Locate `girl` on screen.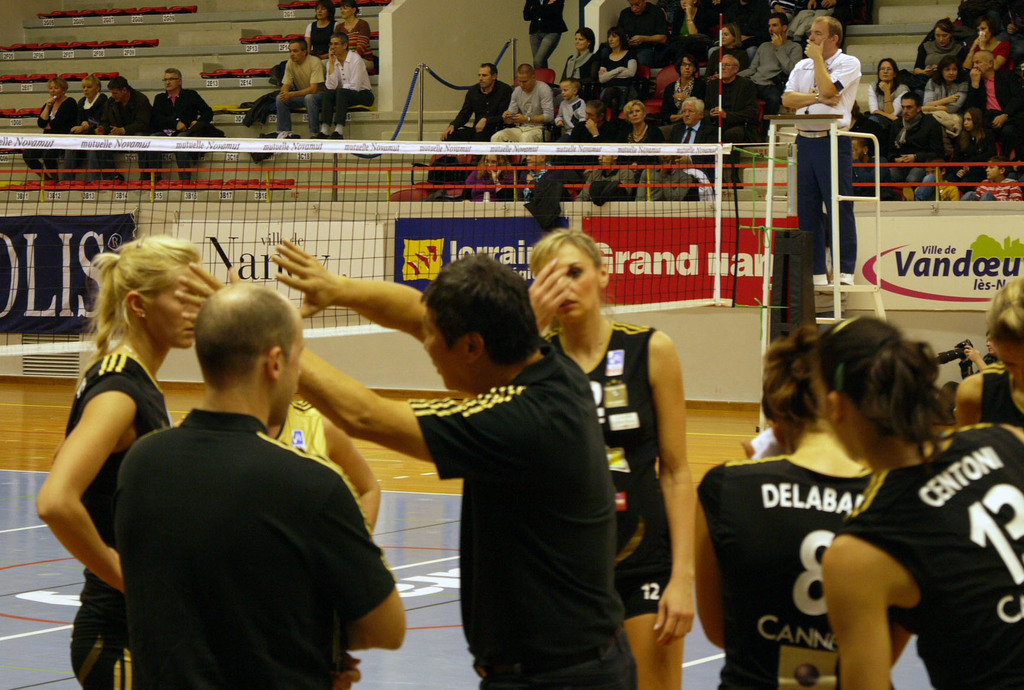
On screen at pyautogui.locateOnScreen(302, 0, 340, 54).
